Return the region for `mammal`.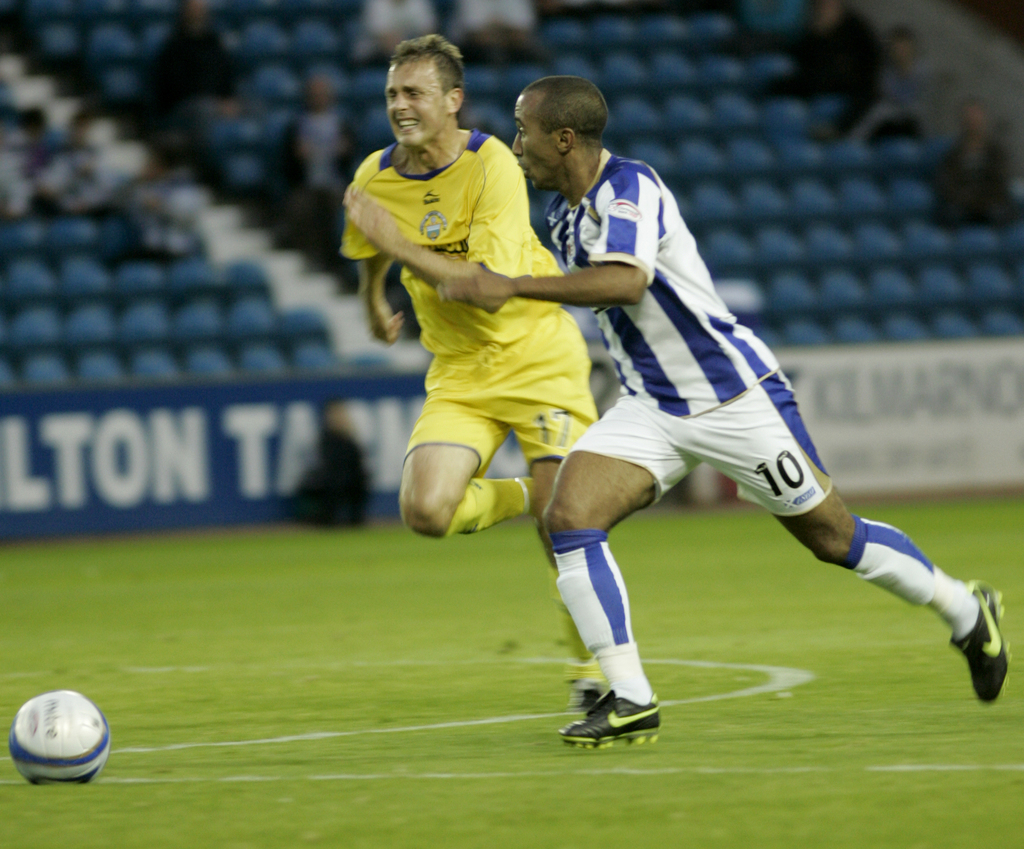
337, 28, 597, 707.
